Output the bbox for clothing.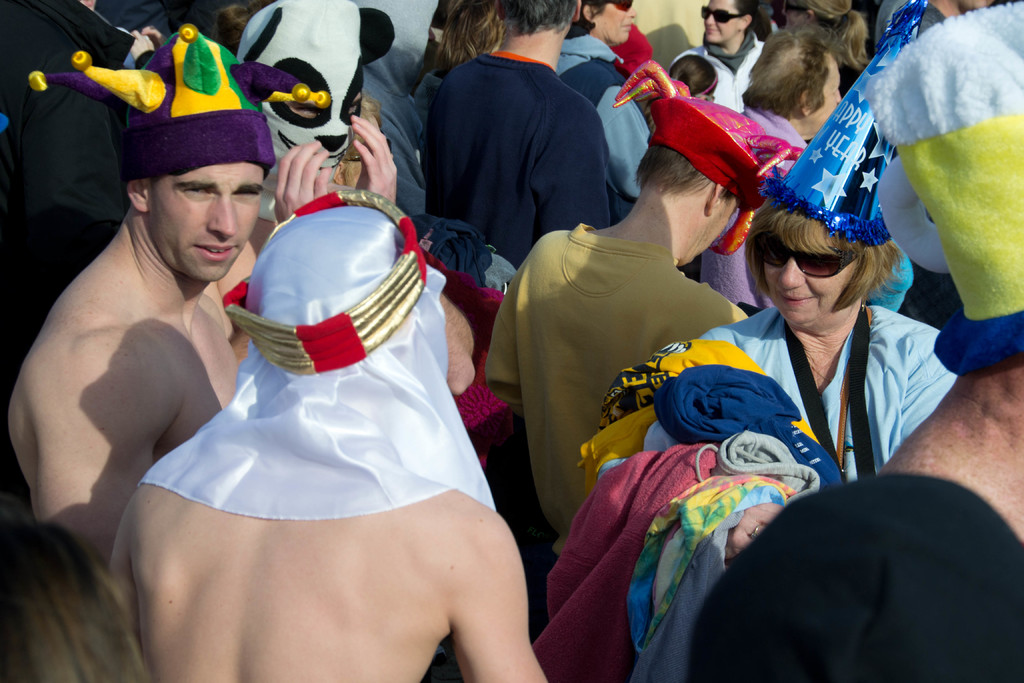
<box>342,0,440,218</box>.
